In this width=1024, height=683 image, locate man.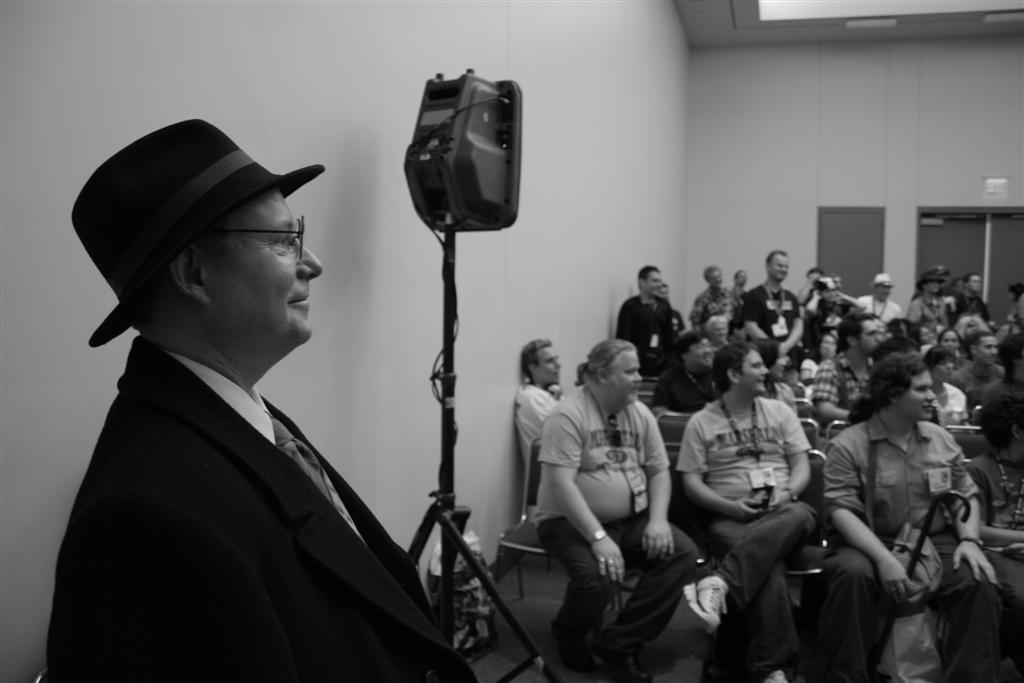
Bounding box: bbox=[659, 283, 686, 340].
